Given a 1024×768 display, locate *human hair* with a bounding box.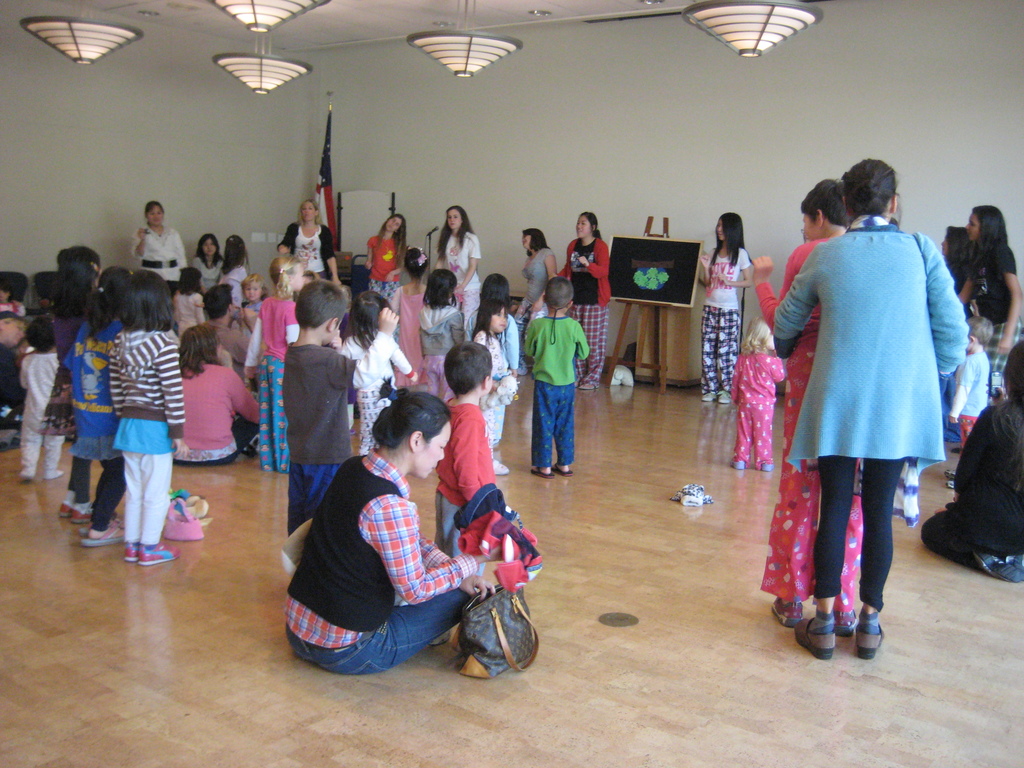
Located: crop(176, 266, 202, 291).
